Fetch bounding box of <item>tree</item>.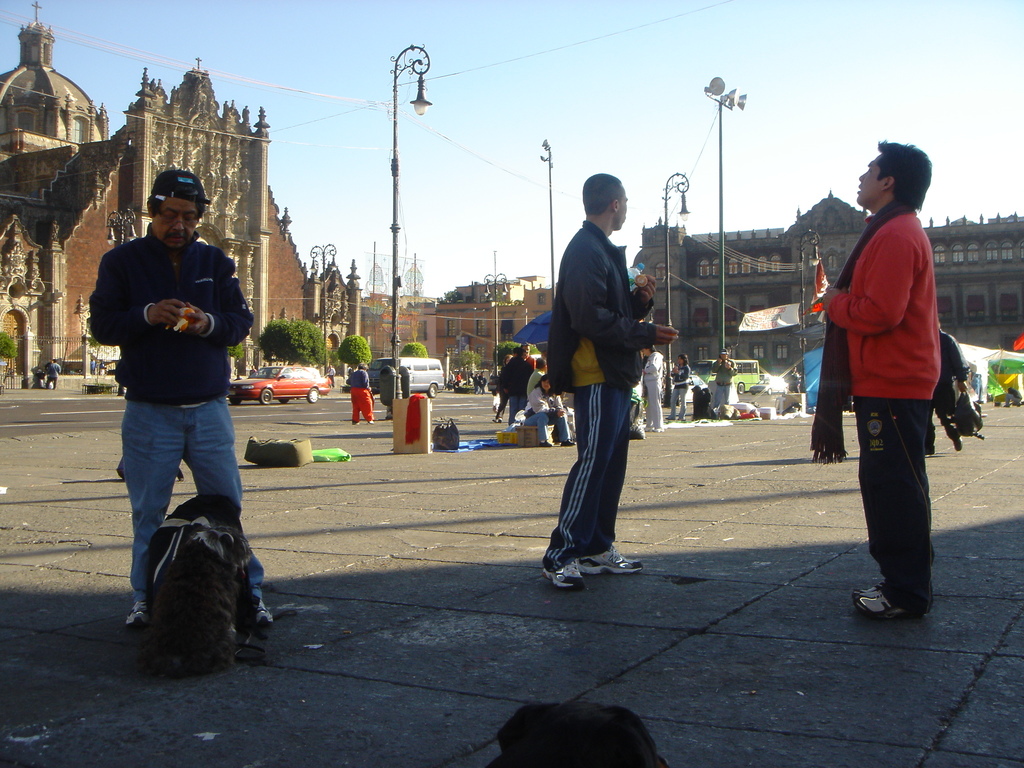
Bbox: bbox=(437, 349, 488, 369).
